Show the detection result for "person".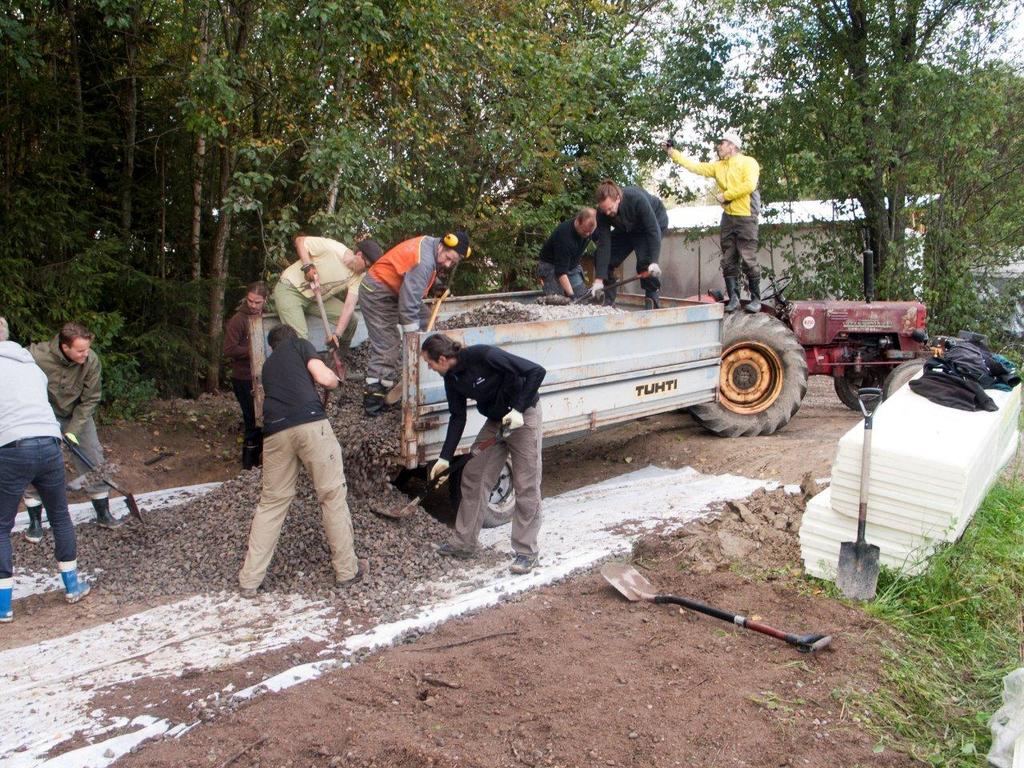
left=234, top=320, right=373, bottom=598.
